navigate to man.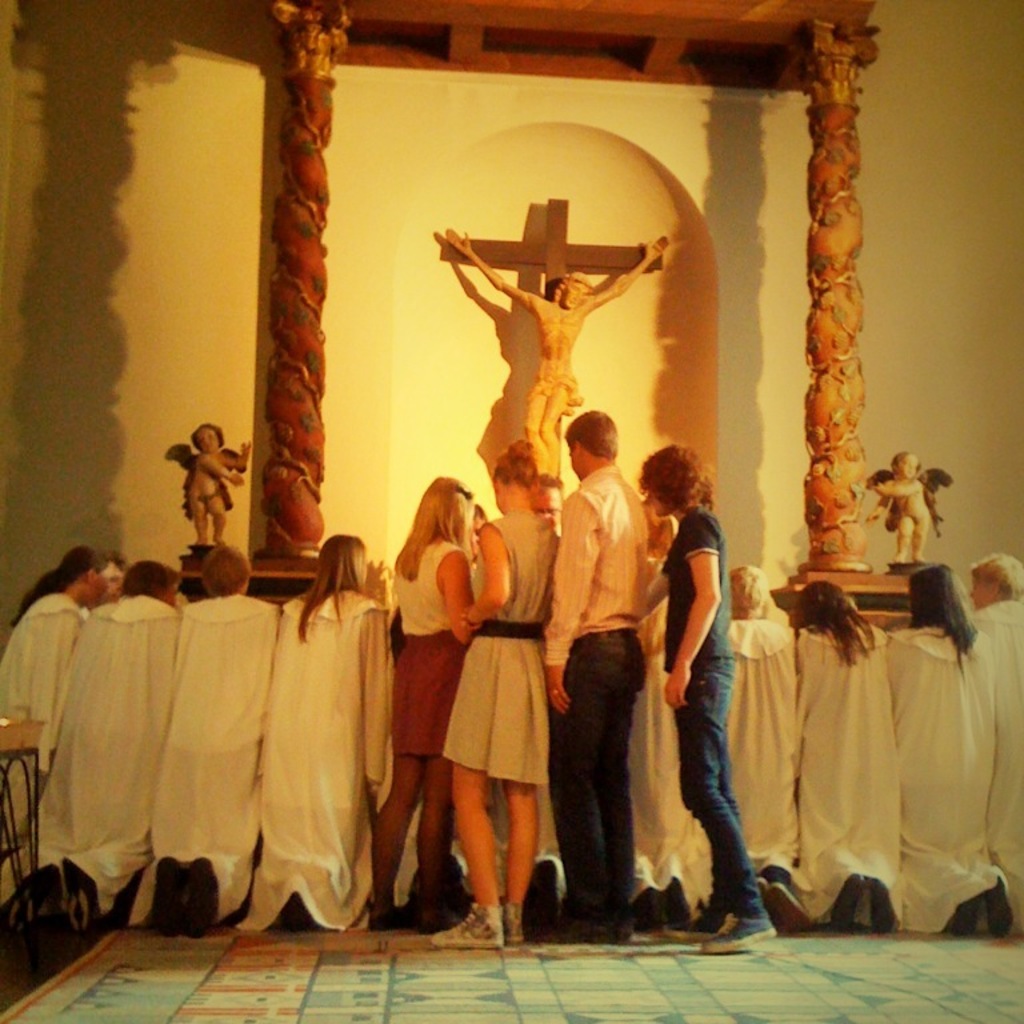
Navigation target: box(633, 441, 781, 956).
